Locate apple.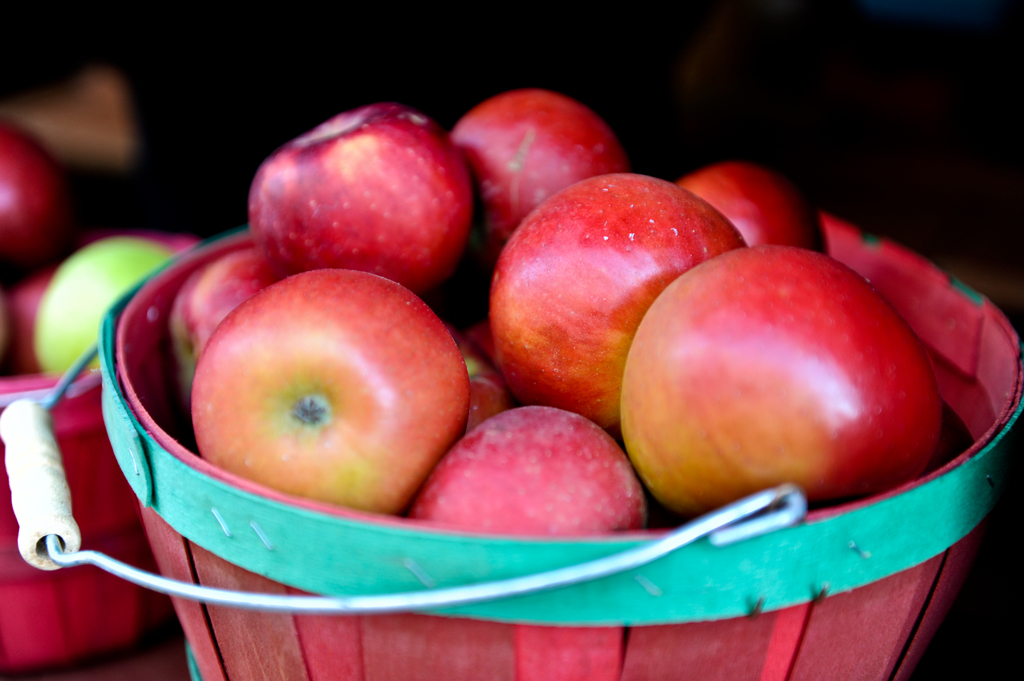
Bounding box: box=[617, 239, 943, 500].
